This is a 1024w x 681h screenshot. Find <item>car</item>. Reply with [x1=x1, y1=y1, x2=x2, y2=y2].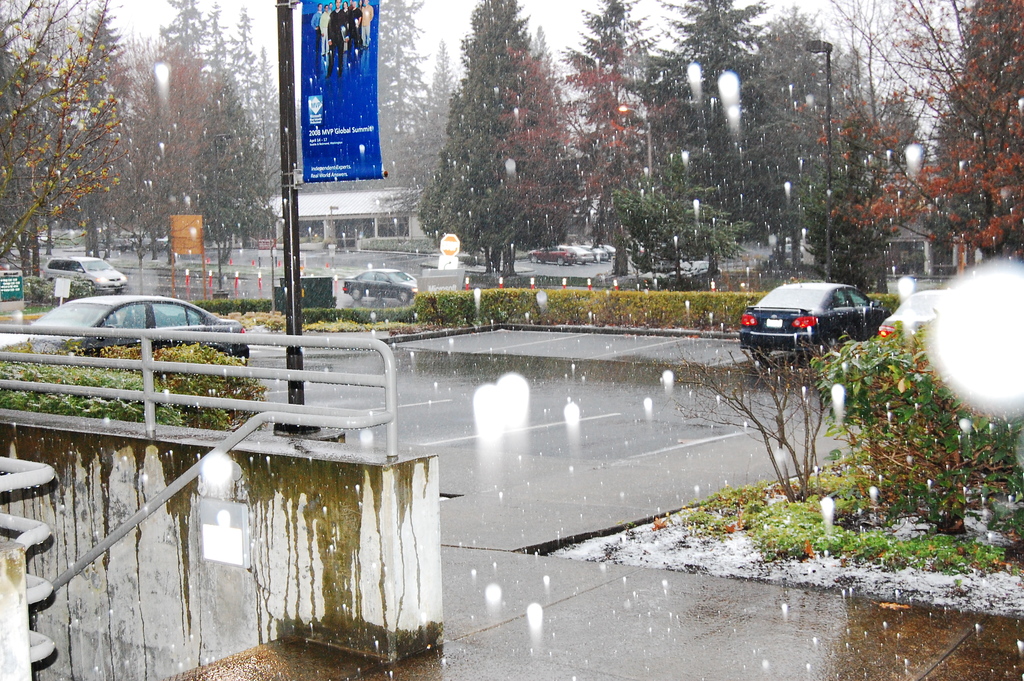
[x1=1, y1=288, x2=246, y2=367].
